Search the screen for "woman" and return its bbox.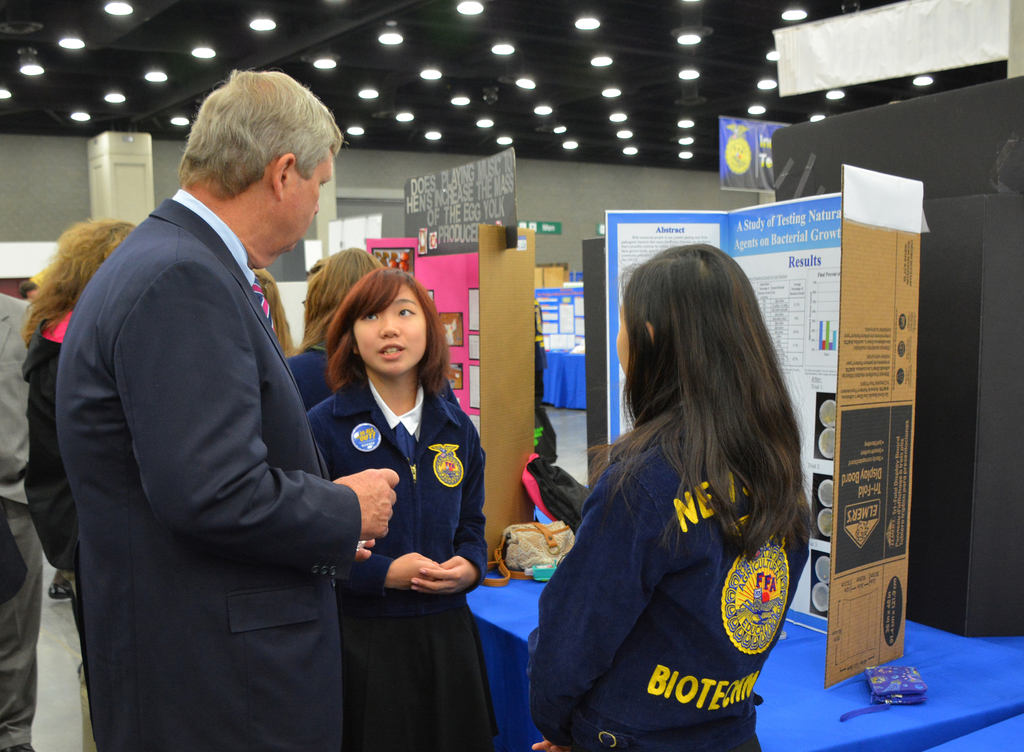
Found: box(527, 222, 828, 746).
